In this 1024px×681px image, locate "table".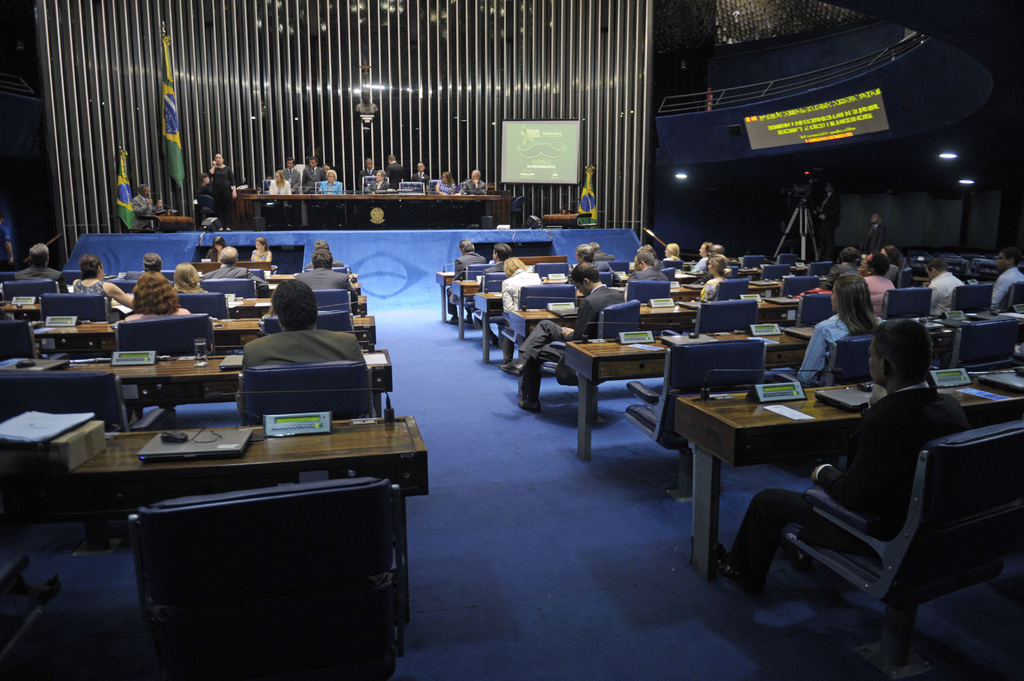
Bounding box: {"left": 191, "top": 261, "right": 273, "bottom": 272}.
